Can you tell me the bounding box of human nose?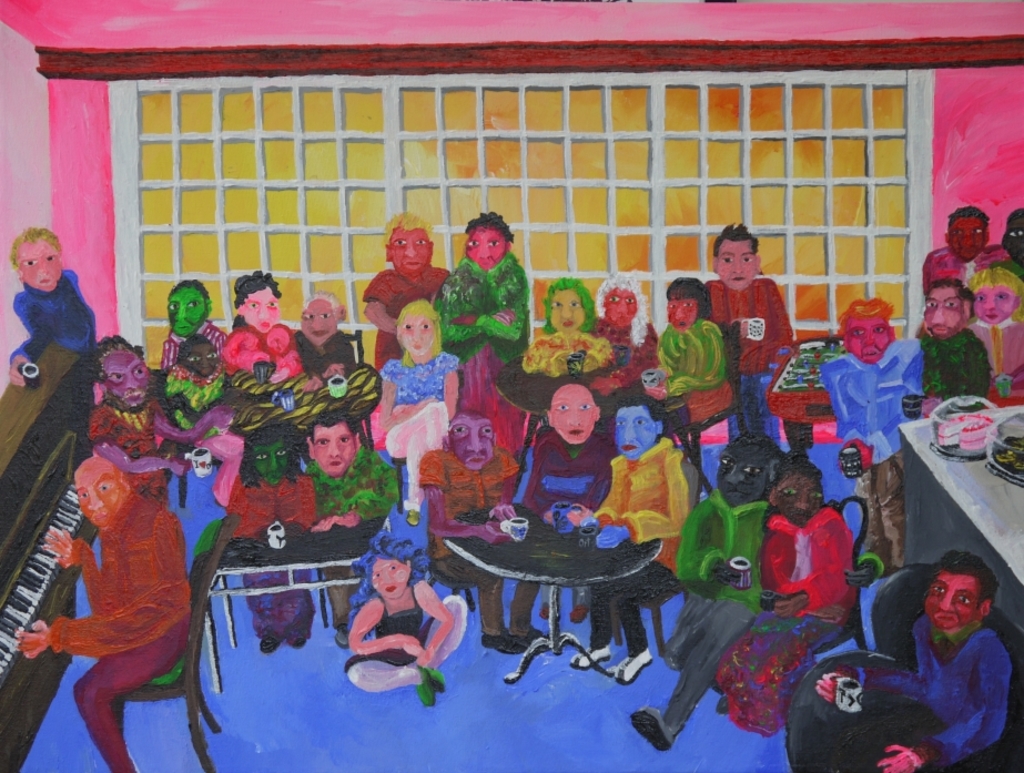
select_region(570, 410, 581, 426).
